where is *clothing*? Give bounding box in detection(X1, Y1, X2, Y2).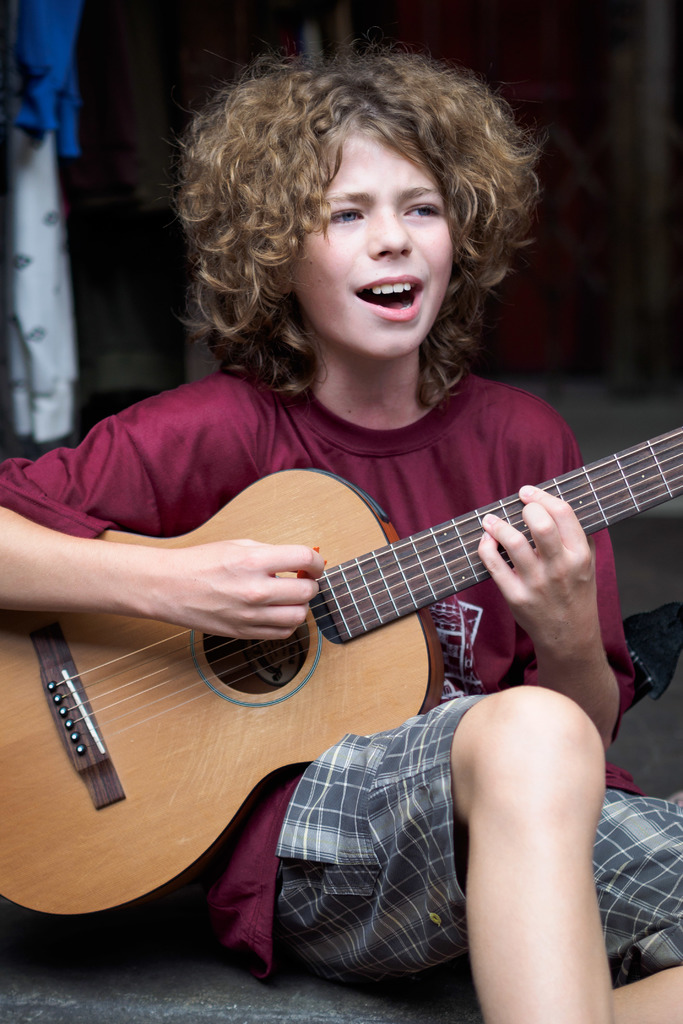
detection(0, 355, 682, 995).
